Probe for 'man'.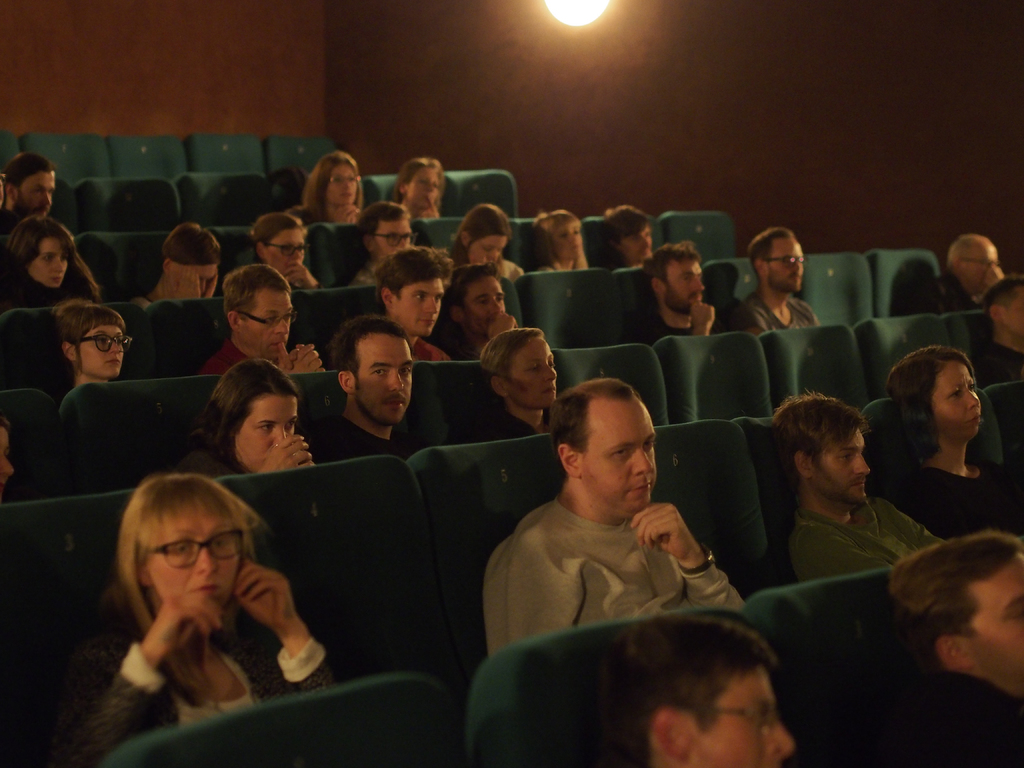
Probe result: BBox(634, 244, 715, 341).
